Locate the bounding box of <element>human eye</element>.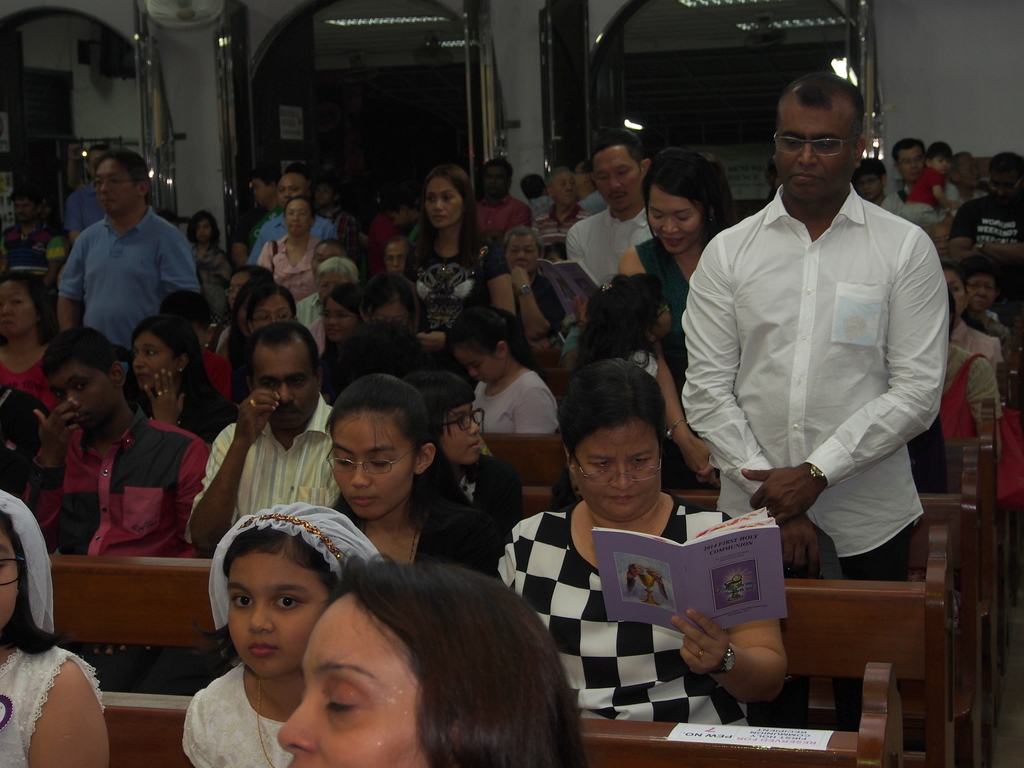
Bounding box: [144,346,156,355].
